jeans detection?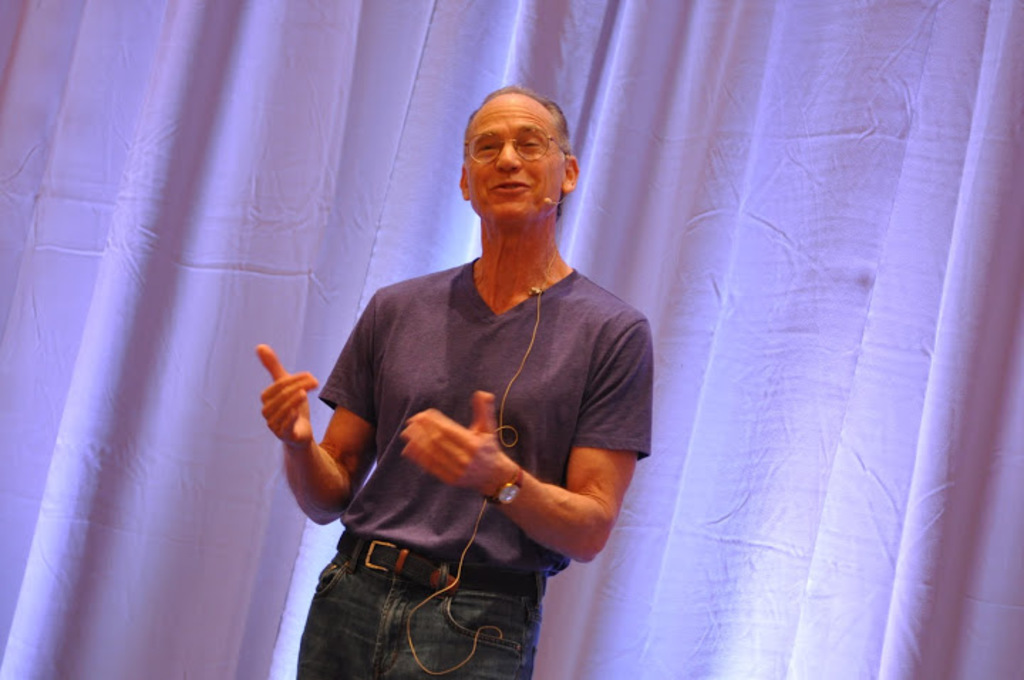
293/519/545/679
